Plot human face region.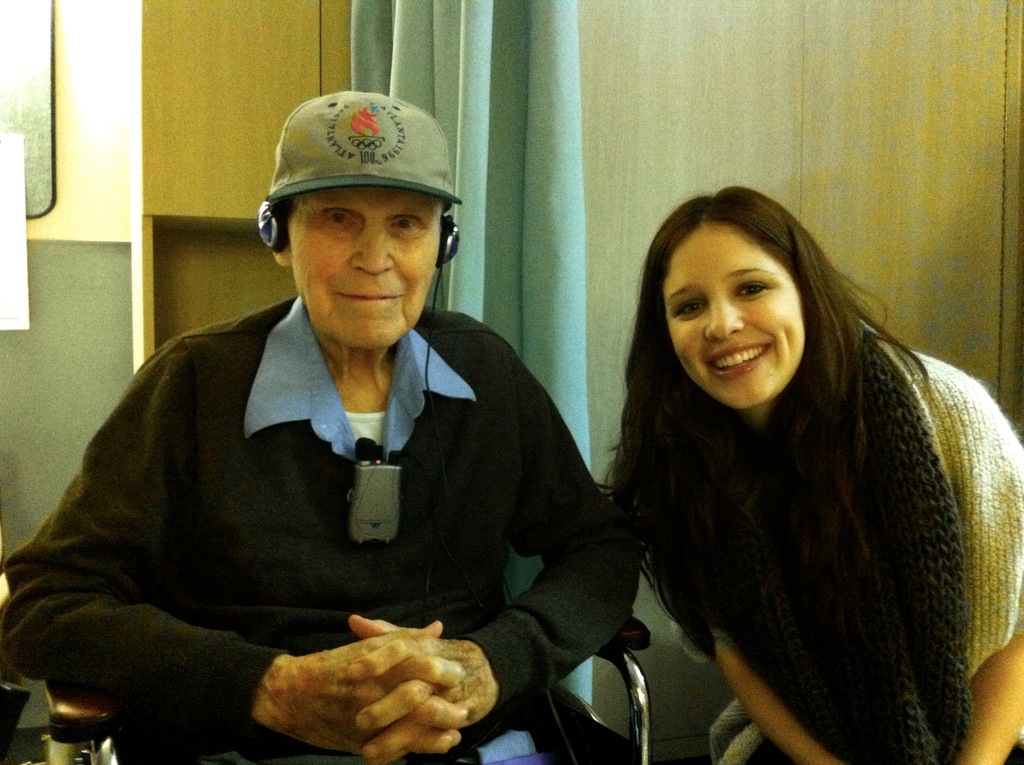
Plotted at box=[660, 221, 806, 408].
